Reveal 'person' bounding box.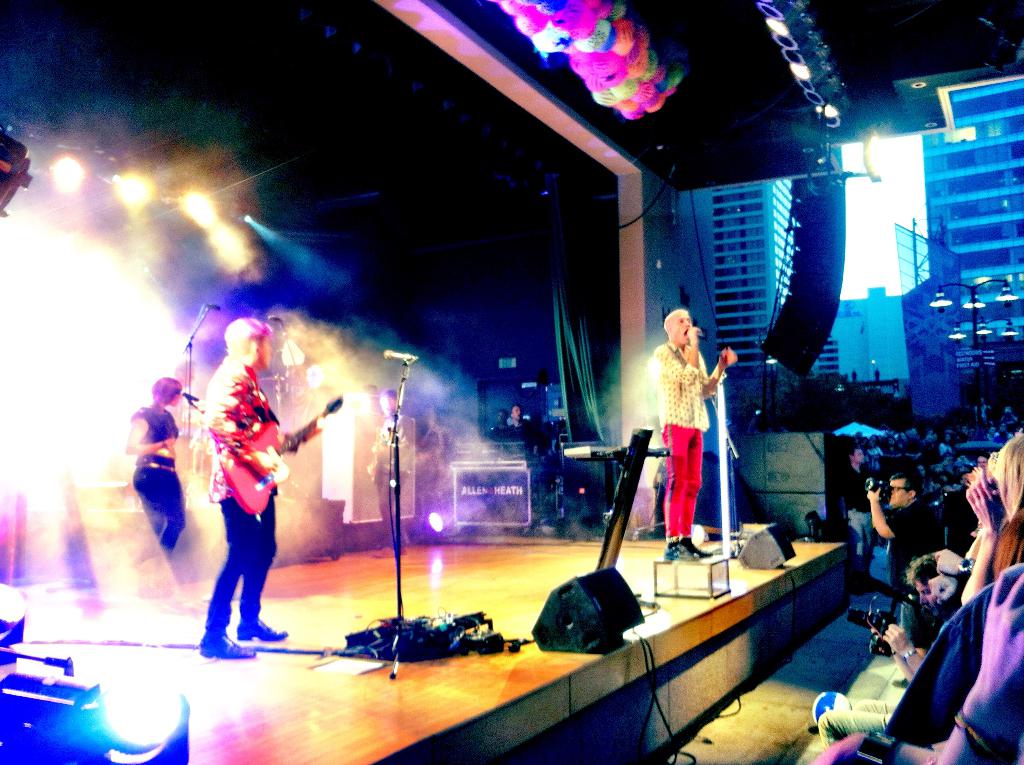
Revealed: bbox=[846, 443, 876, 568].
